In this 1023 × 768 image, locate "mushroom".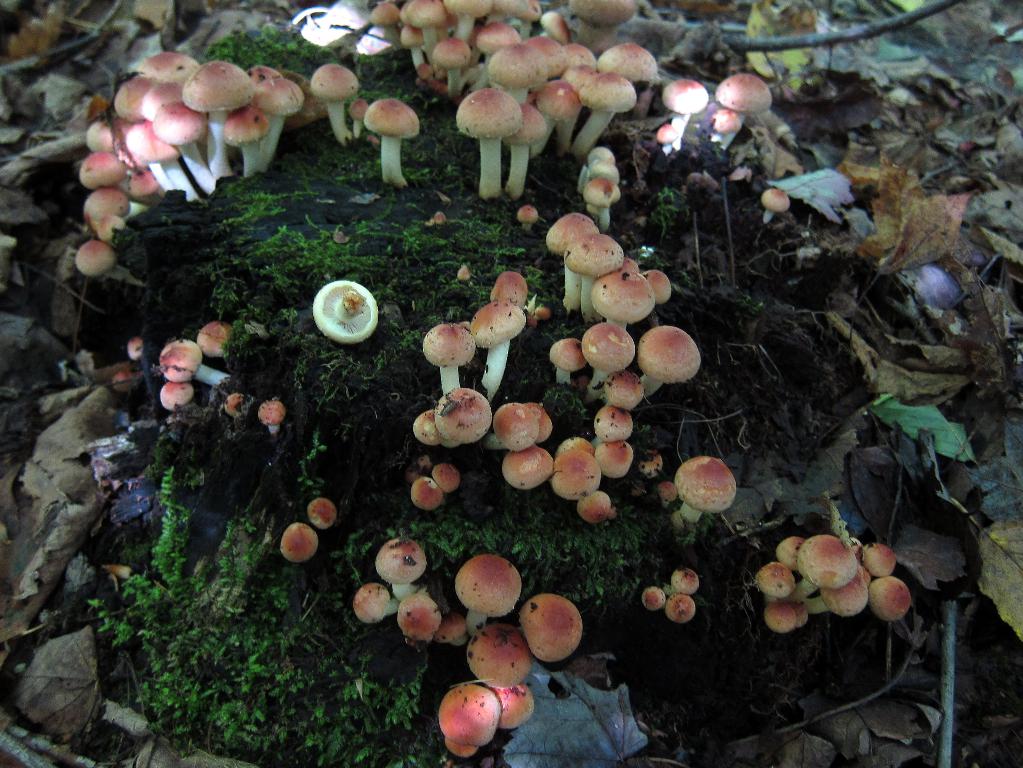
Bounding box: 760:186:793:223.
